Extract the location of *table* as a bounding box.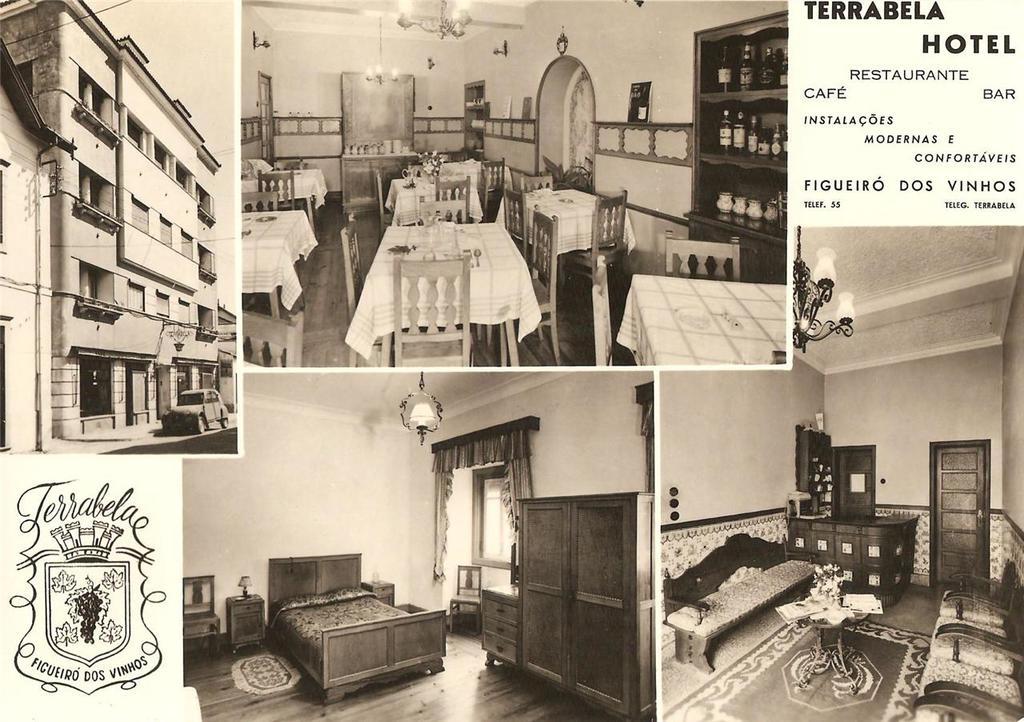
locate(386, 174, 486, 223).
